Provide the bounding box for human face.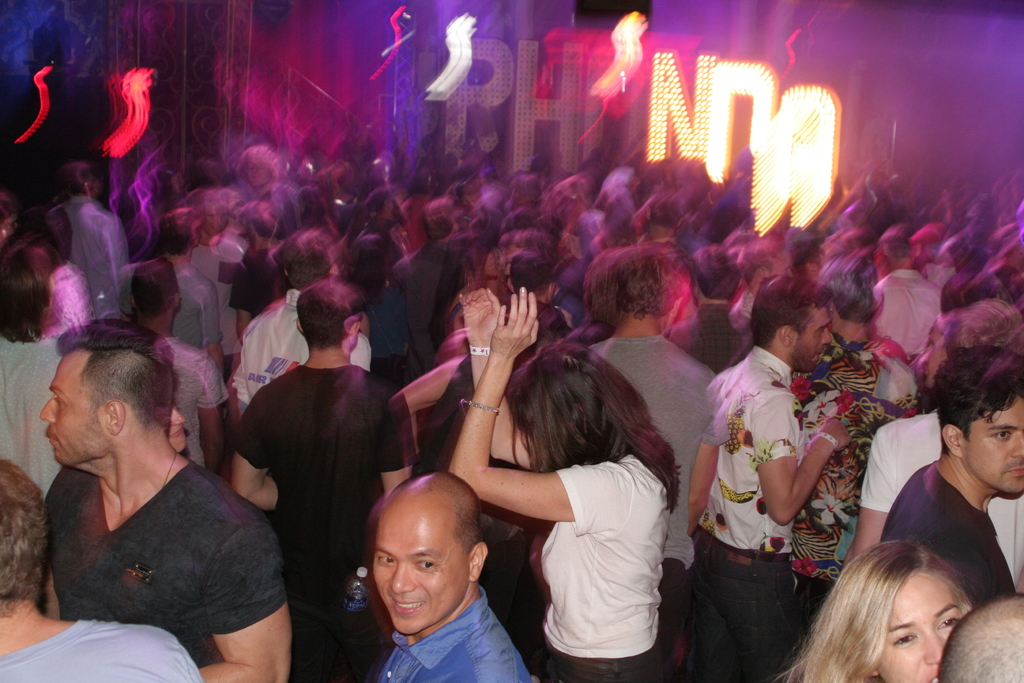
bbox(876, 569, 958, 682).
